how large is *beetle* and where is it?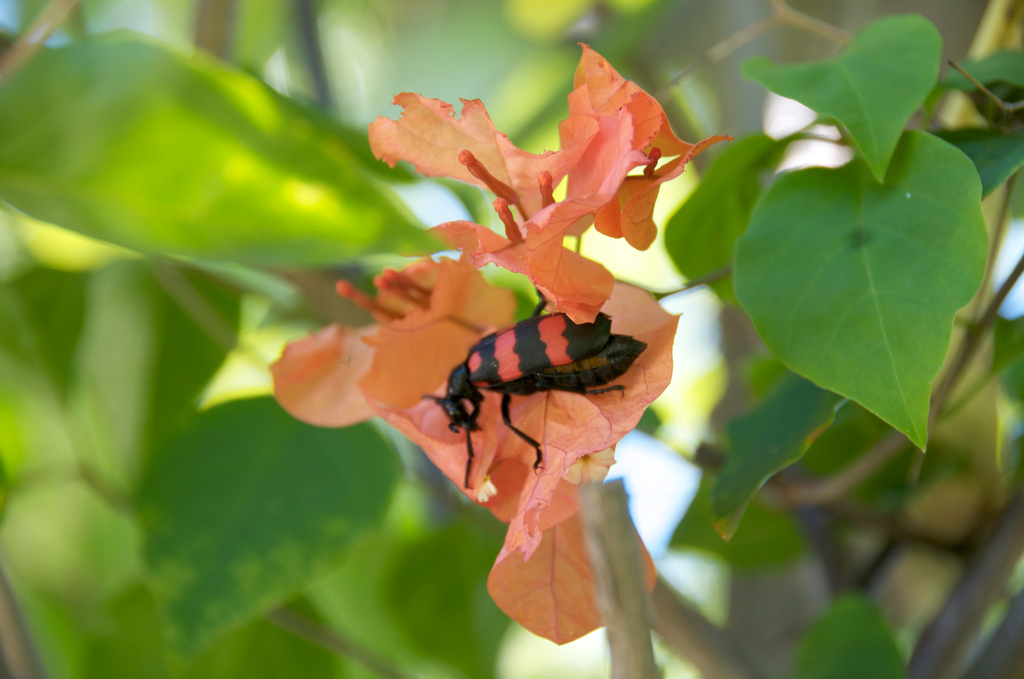
Bounding box: [left=433, top=300, right=675, bottom=445].
